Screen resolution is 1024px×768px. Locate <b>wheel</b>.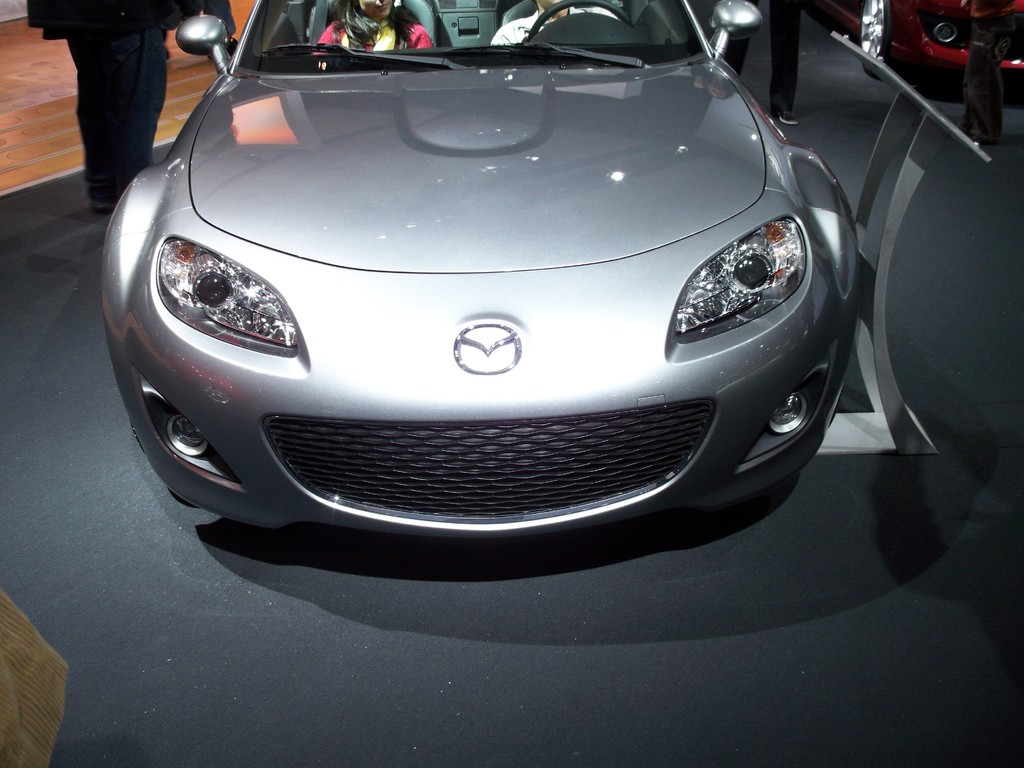
(529, 0, 629, 41).
